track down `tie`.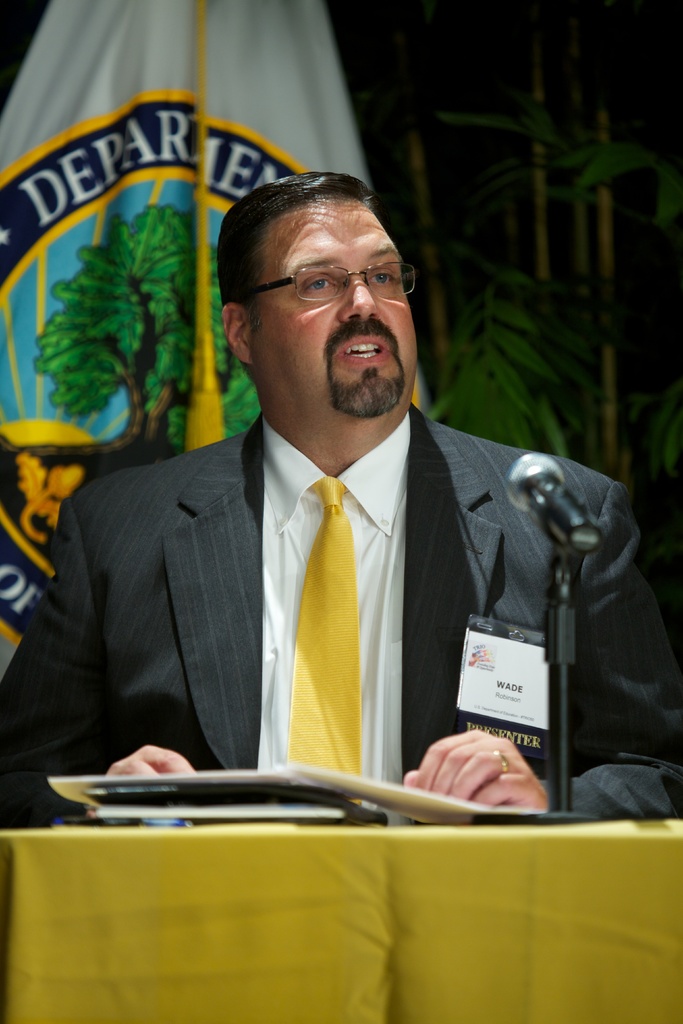
Tracked to {"left": 281, "top": 473, "right": 362, "bottom": 814}.
